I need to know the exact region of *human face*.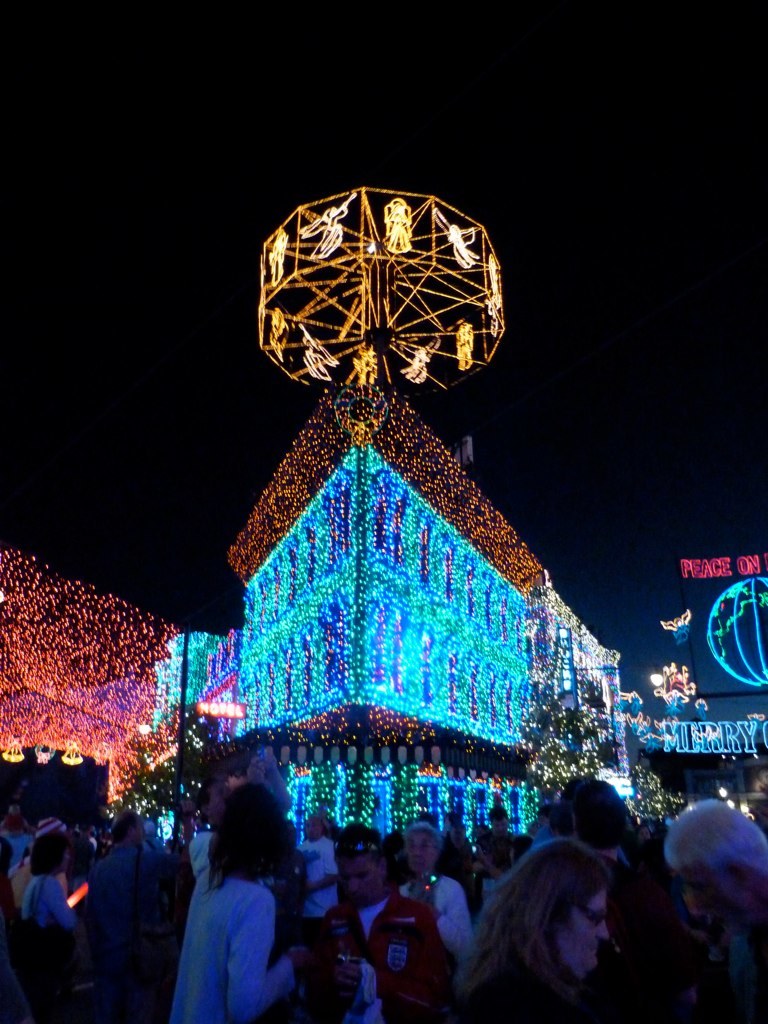
Region: rect(558, 898, 612, 973).
